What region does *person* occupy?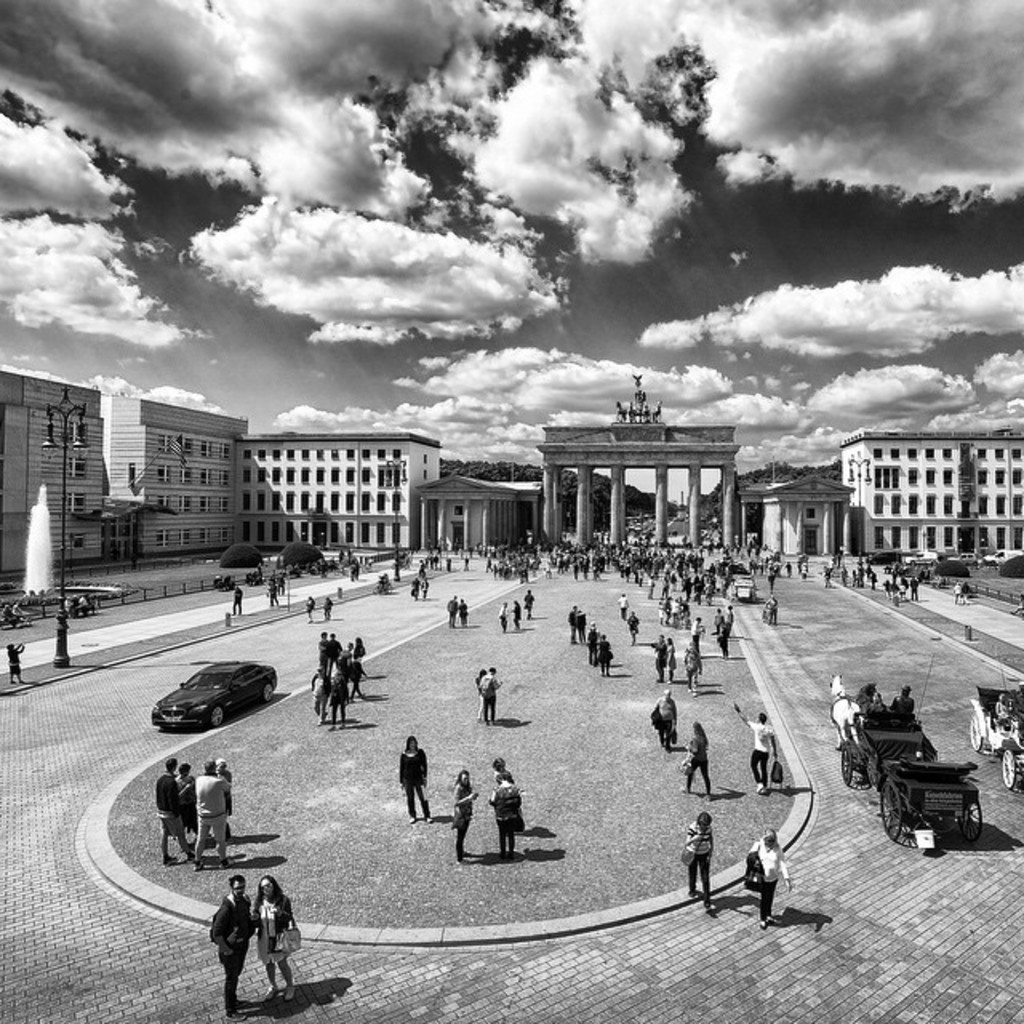
detection(867, 558, 875, 576).
